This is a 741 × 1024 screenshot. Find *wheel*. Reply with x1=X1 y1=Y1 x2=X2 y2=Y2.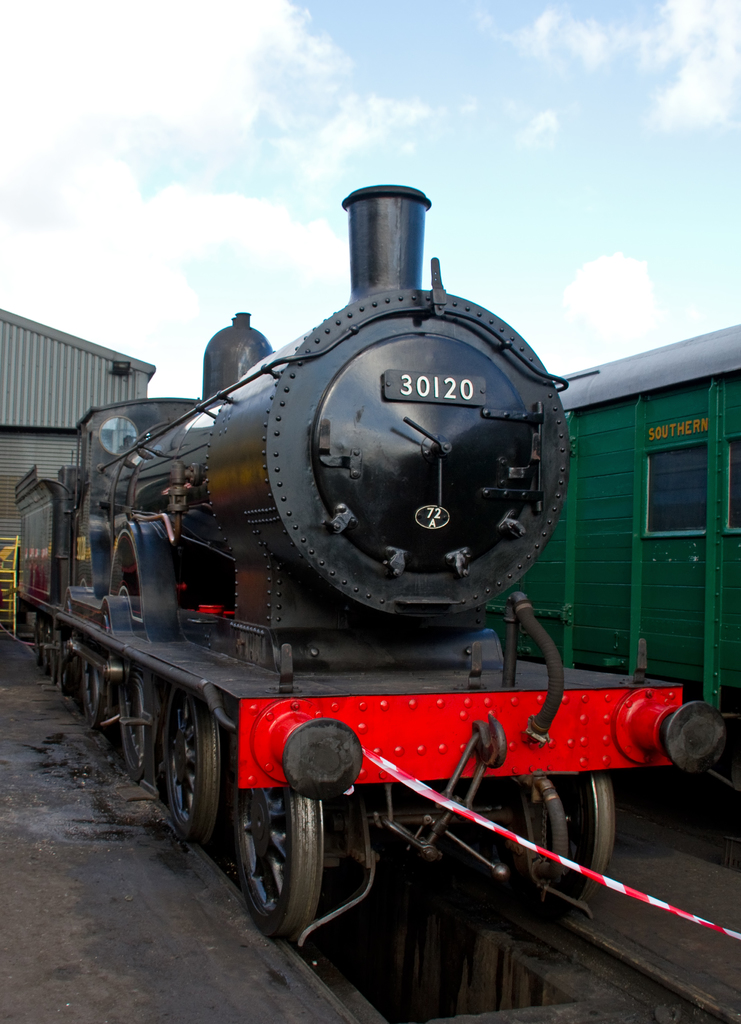
x1=114 y1=667 x2=156 y2=784.
